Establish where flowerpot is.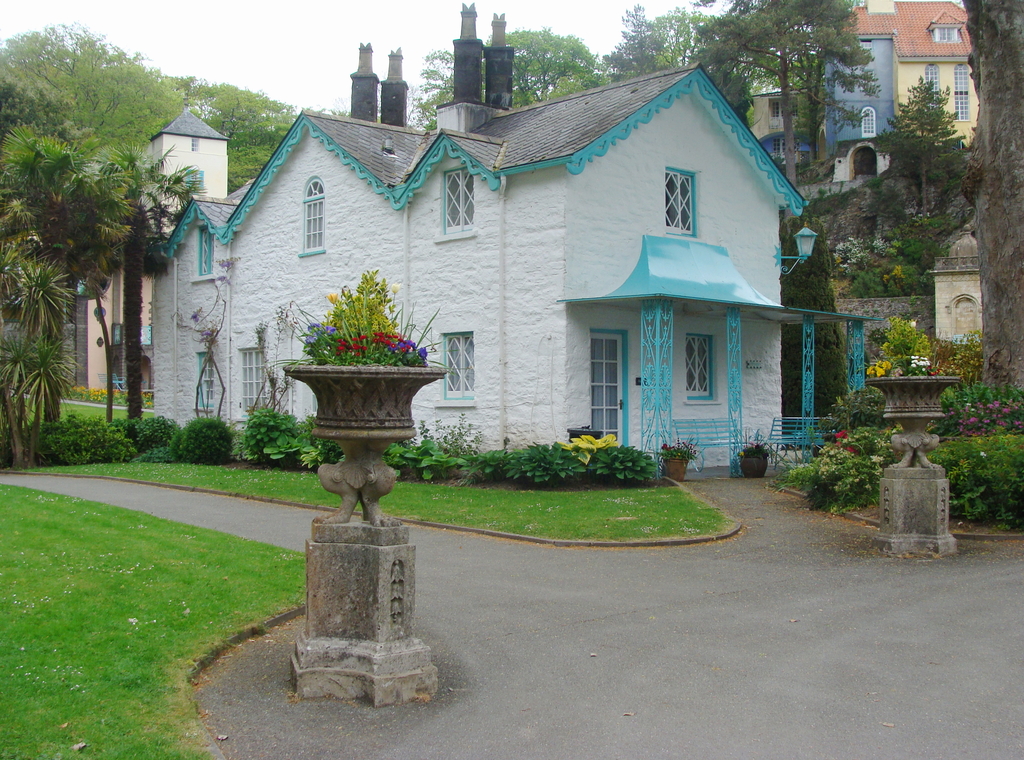
Established at <box>567,426,604,440</box>.
